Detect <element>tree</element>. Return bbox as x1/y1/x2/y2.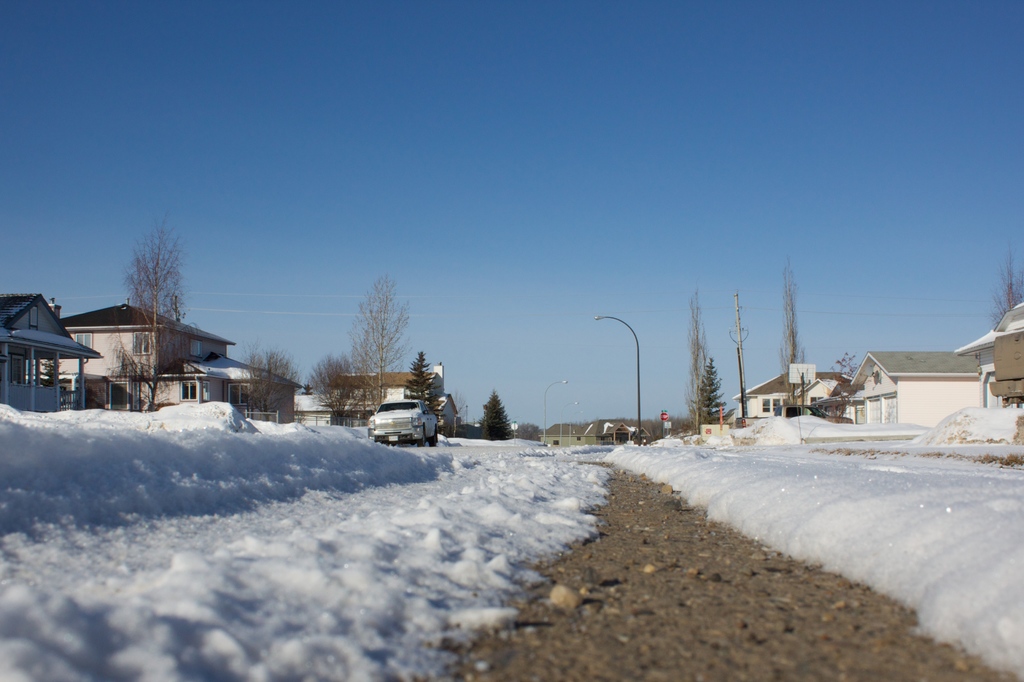
109/211/188/334.
